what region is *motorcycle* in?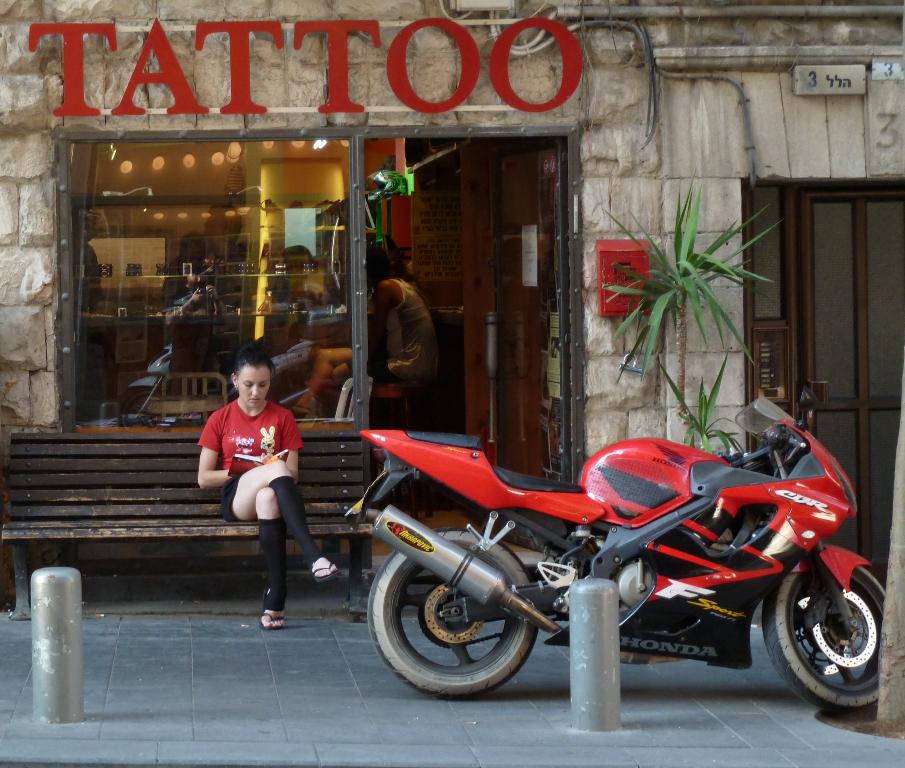
<box>341,417,894,720</box>.
